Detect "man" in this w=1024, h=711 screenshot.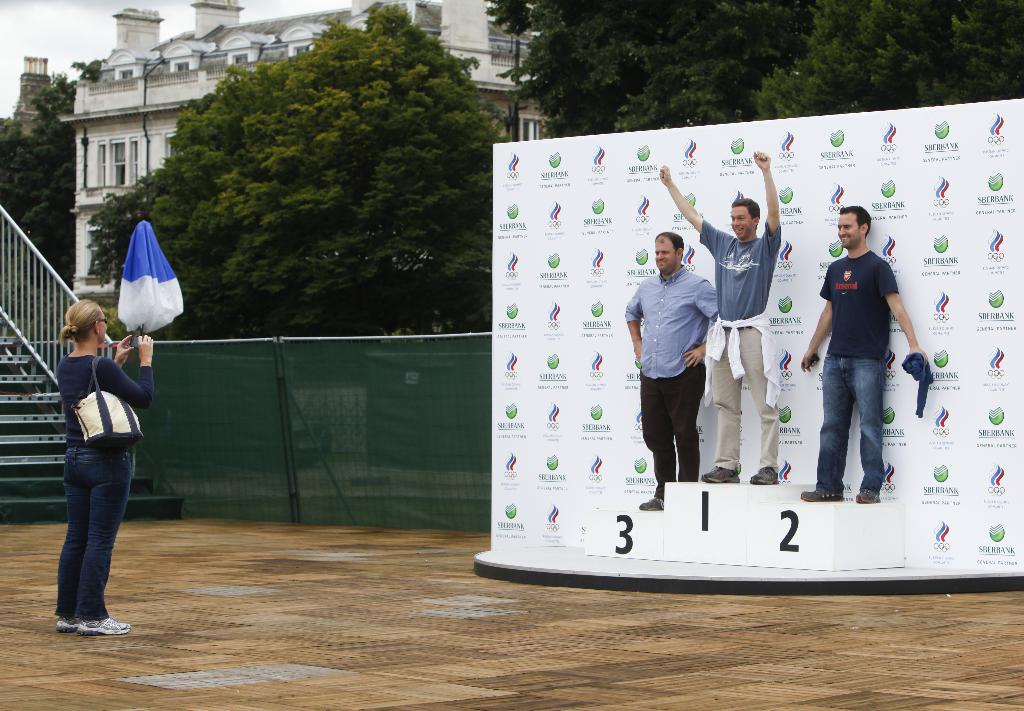
Detection: 656, 152, 781, 488.
